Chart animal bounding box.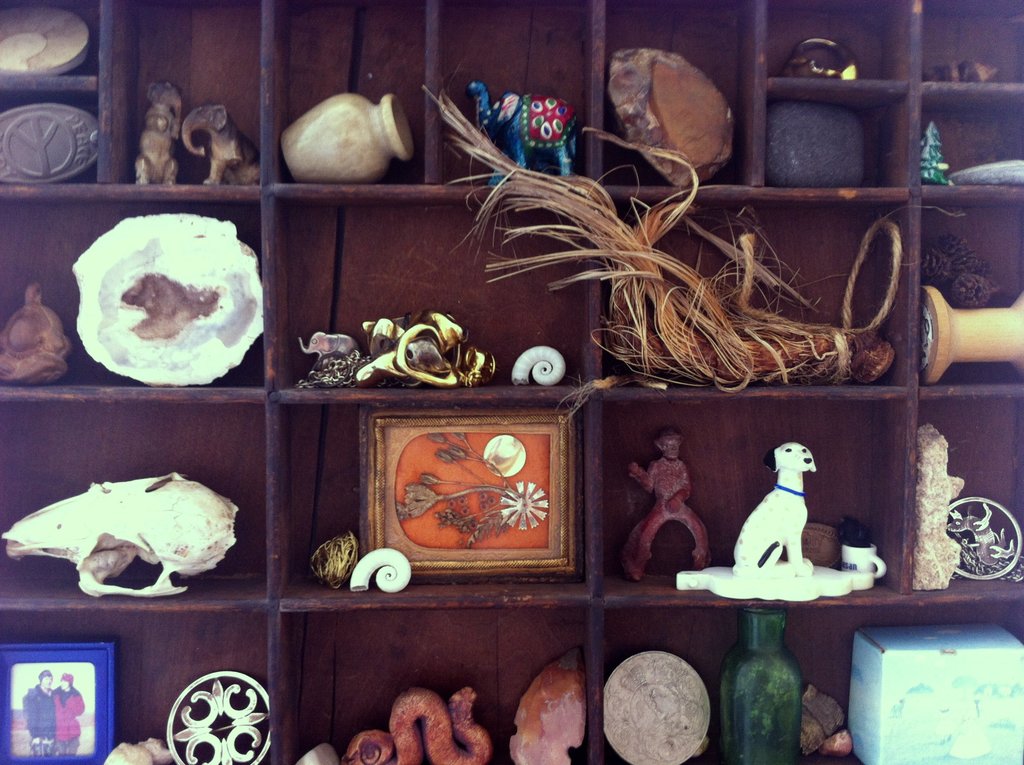
Charted: bbox=[349, 546, 408, 593].
